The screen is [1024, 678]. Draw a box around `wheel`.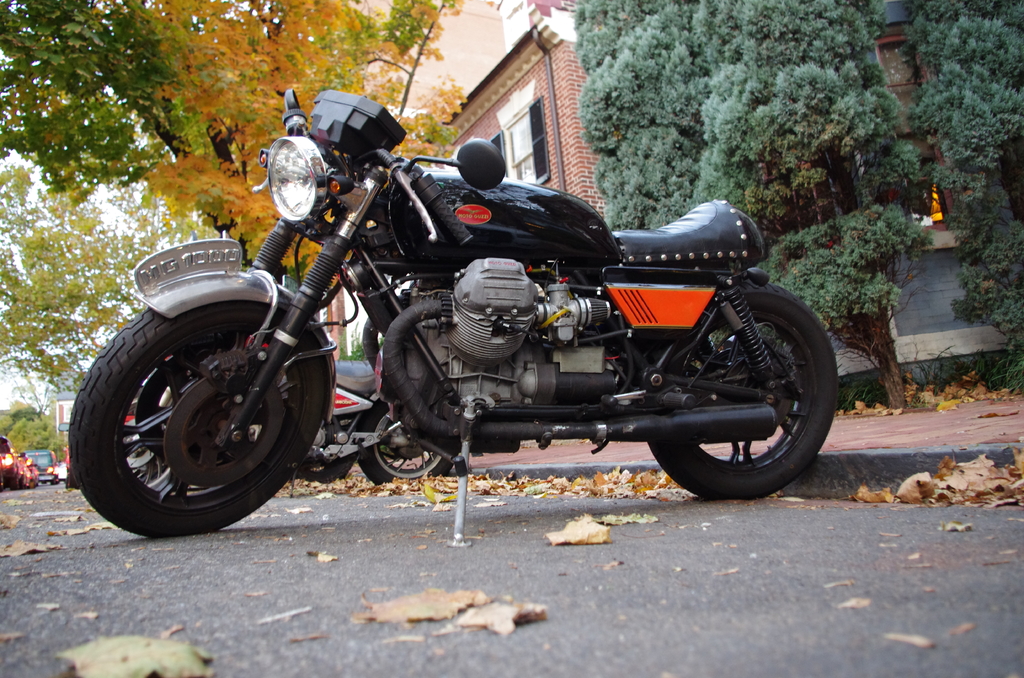
detection(71, 278, 304, 530).
